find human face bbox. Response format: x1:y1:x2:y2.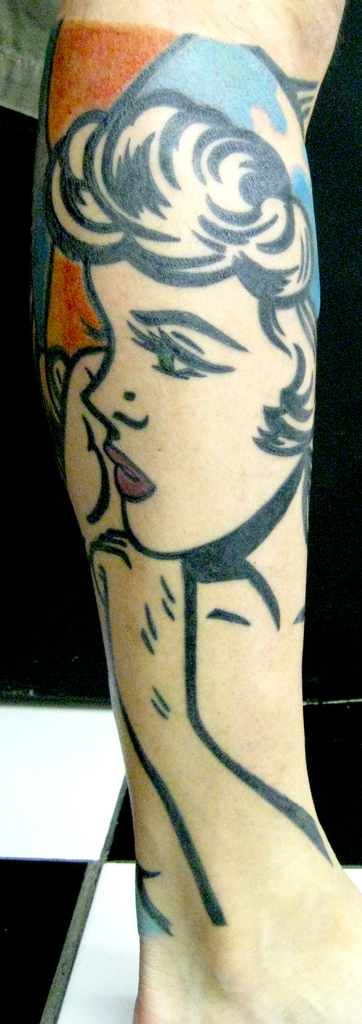
82:262:291:548.
